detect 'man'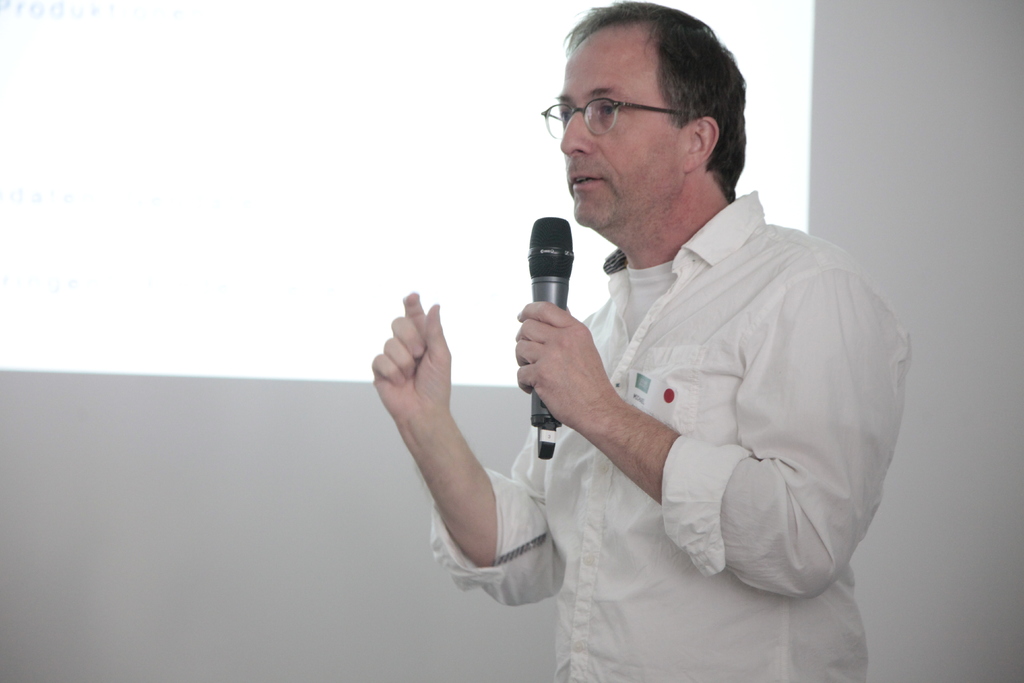
locate(369, 0, 918, 682)
